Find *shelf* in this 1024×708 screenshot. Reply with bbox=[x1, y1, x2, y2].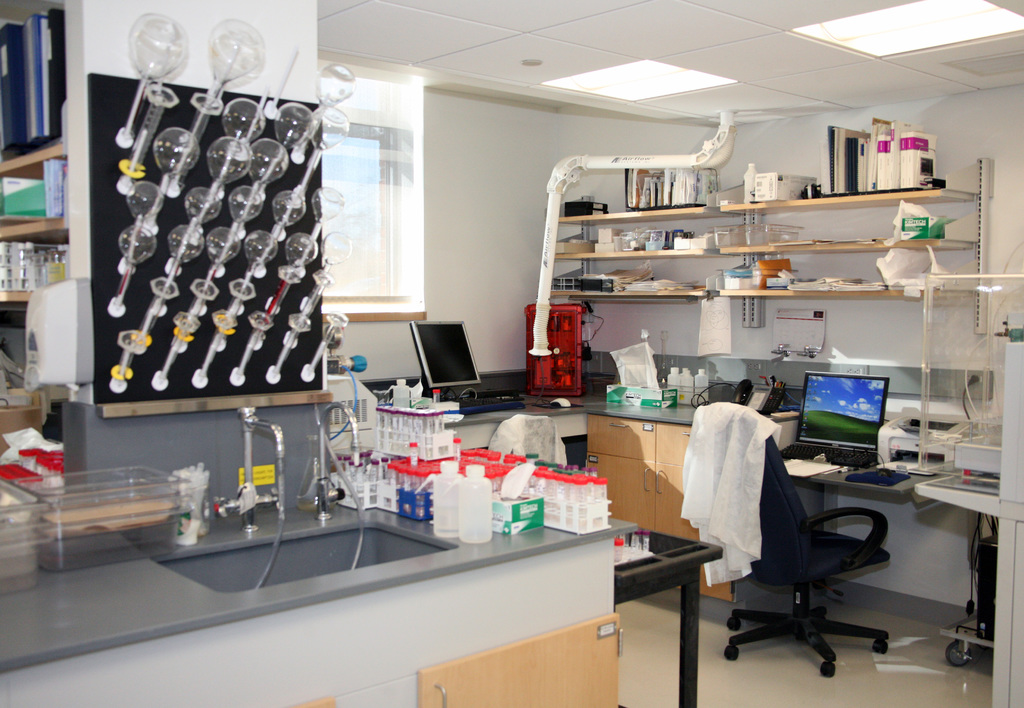
bbox=[721, 188, 981, 214].
